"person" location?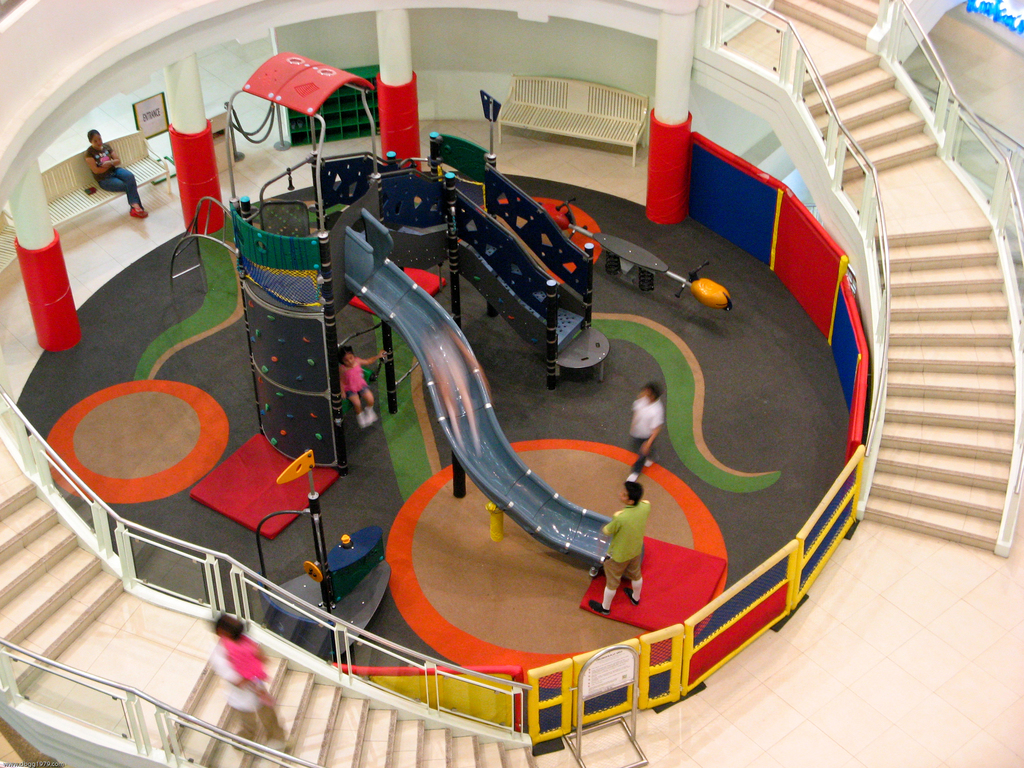
rect(586, 474, 650, 614)
